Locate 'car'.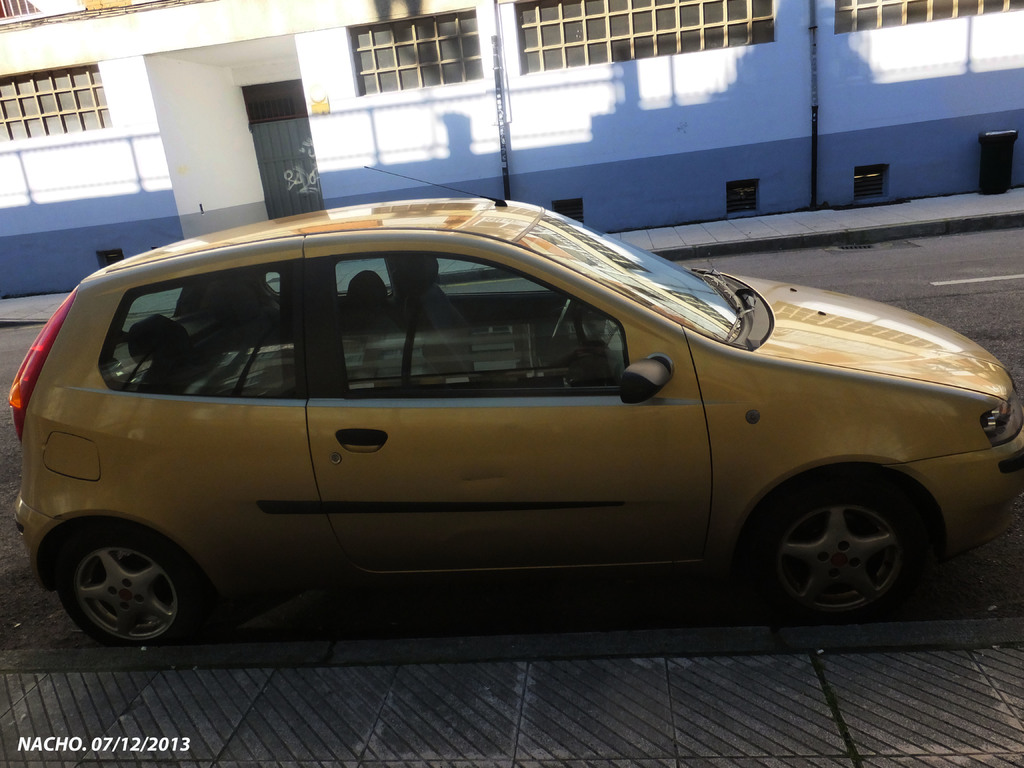
Bounding box: <bbox>0, 201, 1018, 658</bbox>.
